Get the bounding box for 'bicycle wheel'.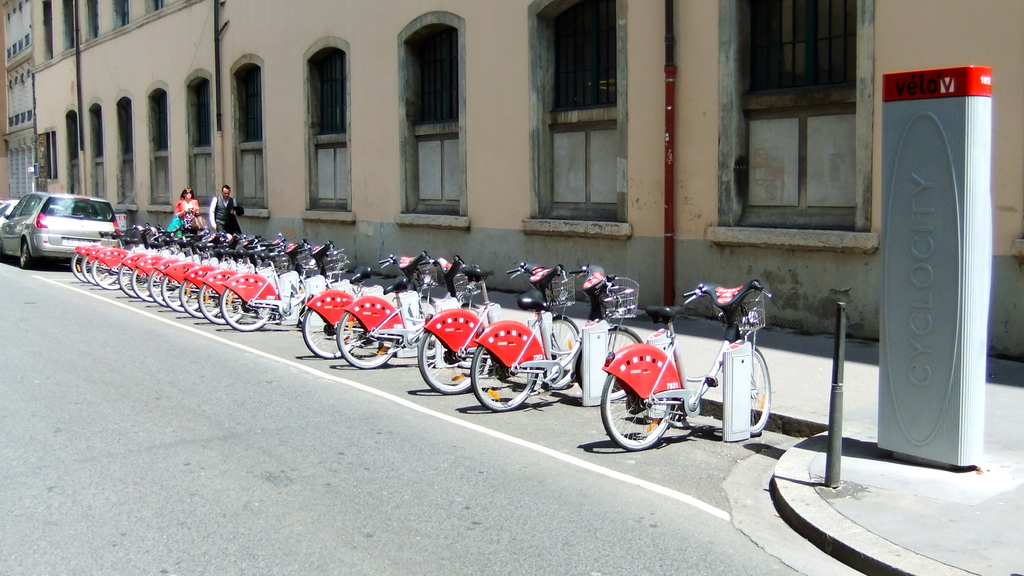
crop(611, 386, 687, 448).
